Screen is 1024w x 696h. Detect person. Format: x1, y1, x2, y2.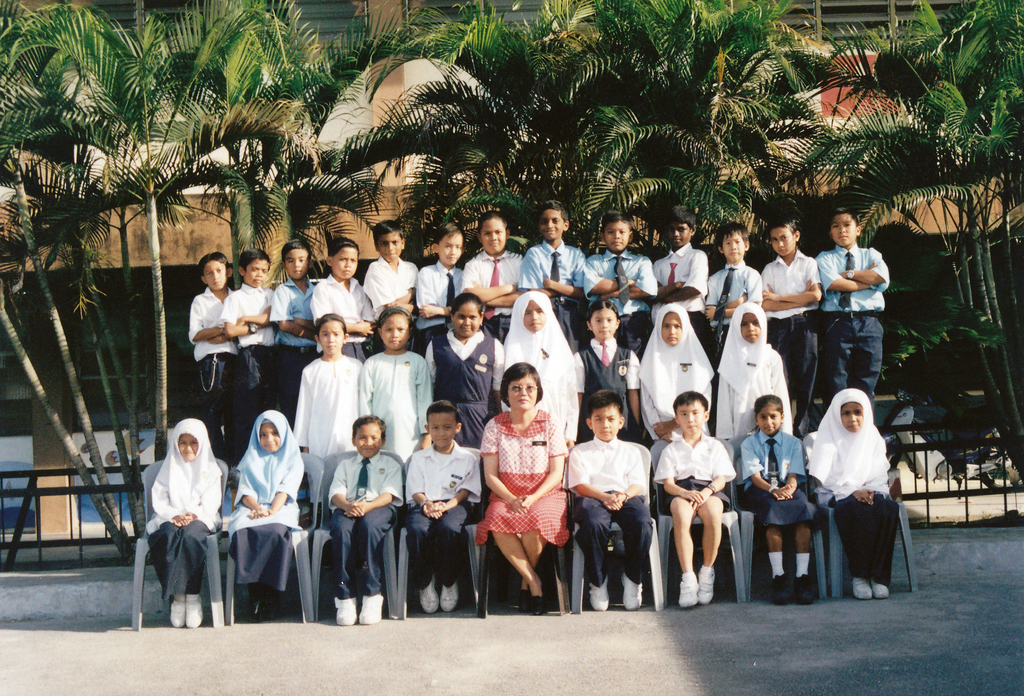
423, 293, 507, 451.
